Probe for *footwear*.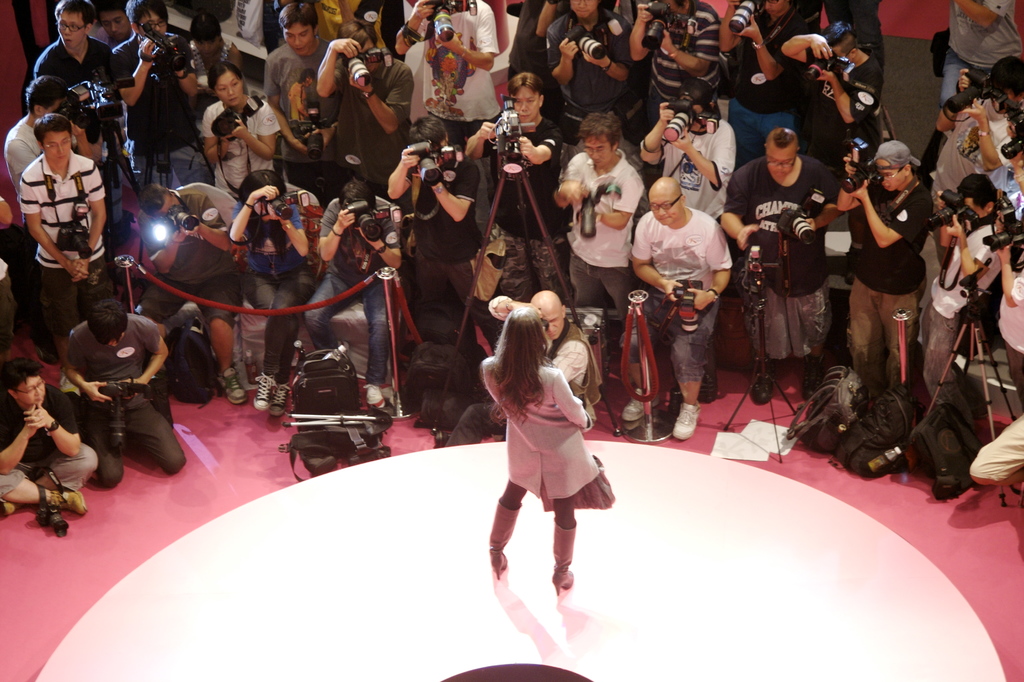
Probe result: [841, 244, 863, 289].
